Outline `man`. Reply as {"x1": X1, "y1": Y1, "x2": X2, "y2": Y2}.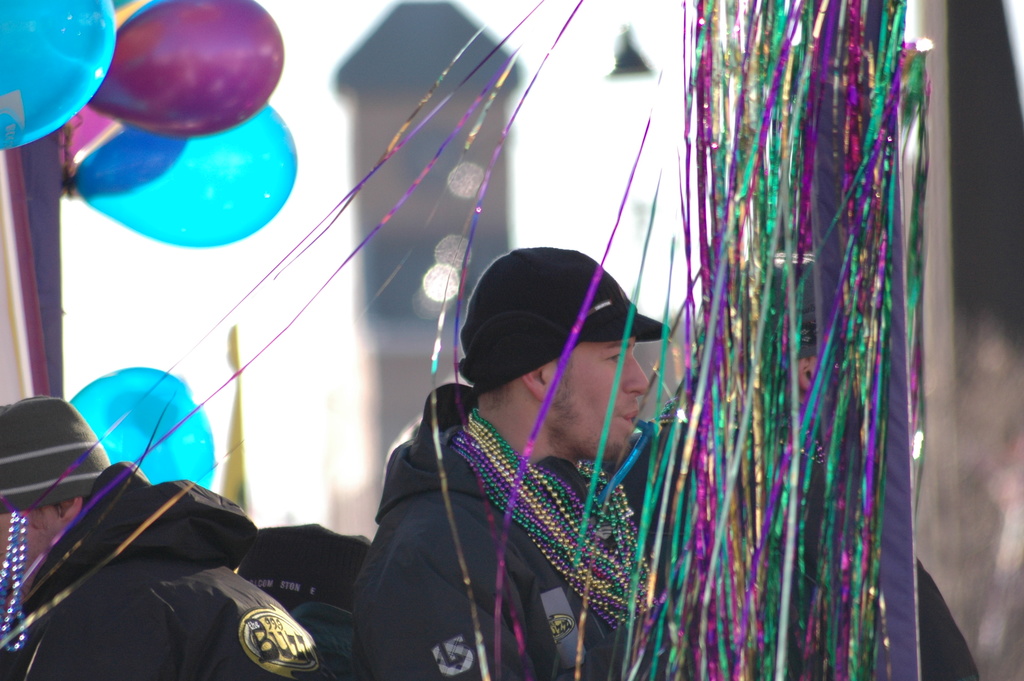
{"x1": 349, "y1": 243, "x2": 673, "y2": 680}.
